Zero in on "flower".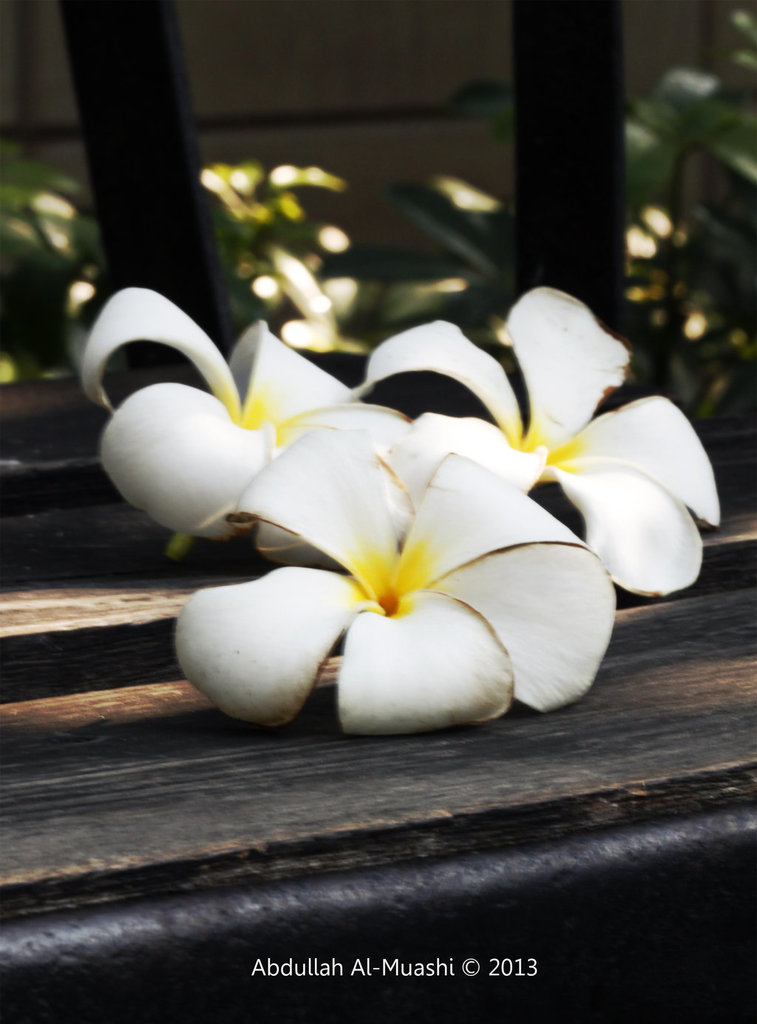
Zeroed in: Rect(340, 291, 726, 593).
